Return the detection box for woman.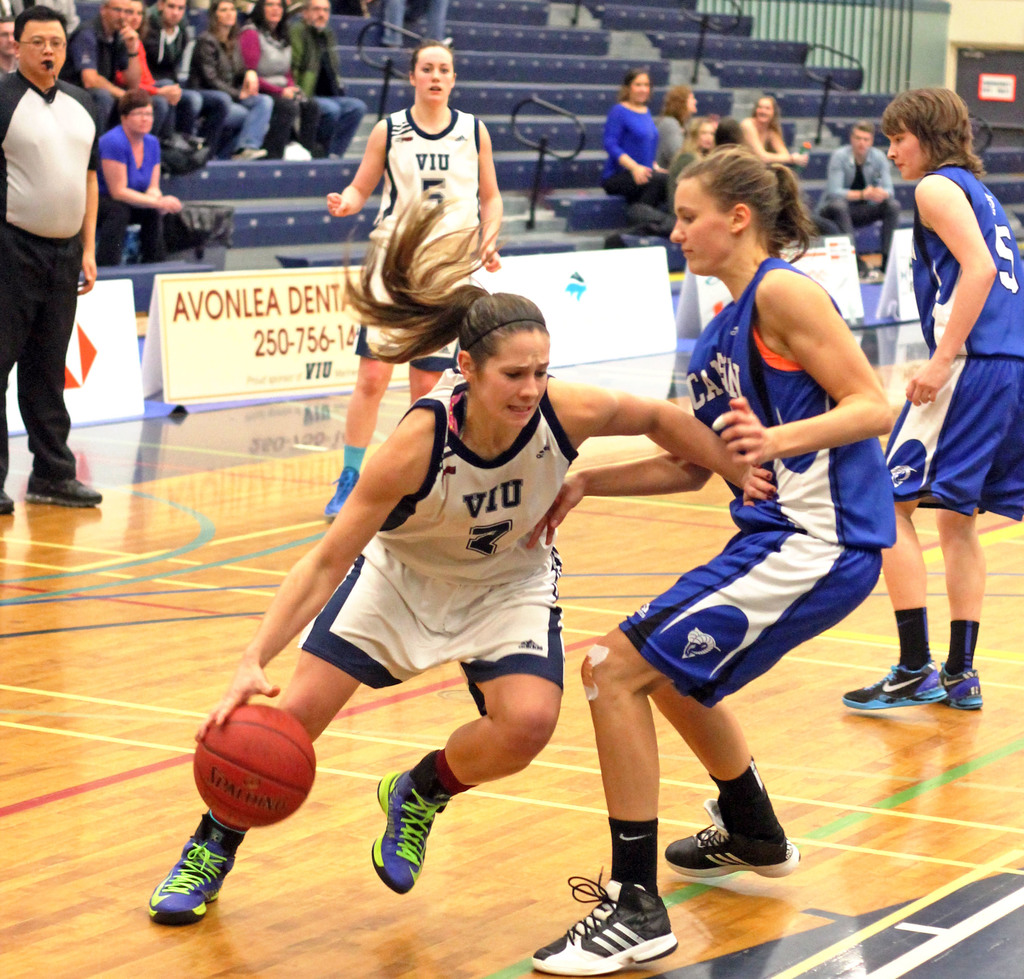
603:67:677:207.
